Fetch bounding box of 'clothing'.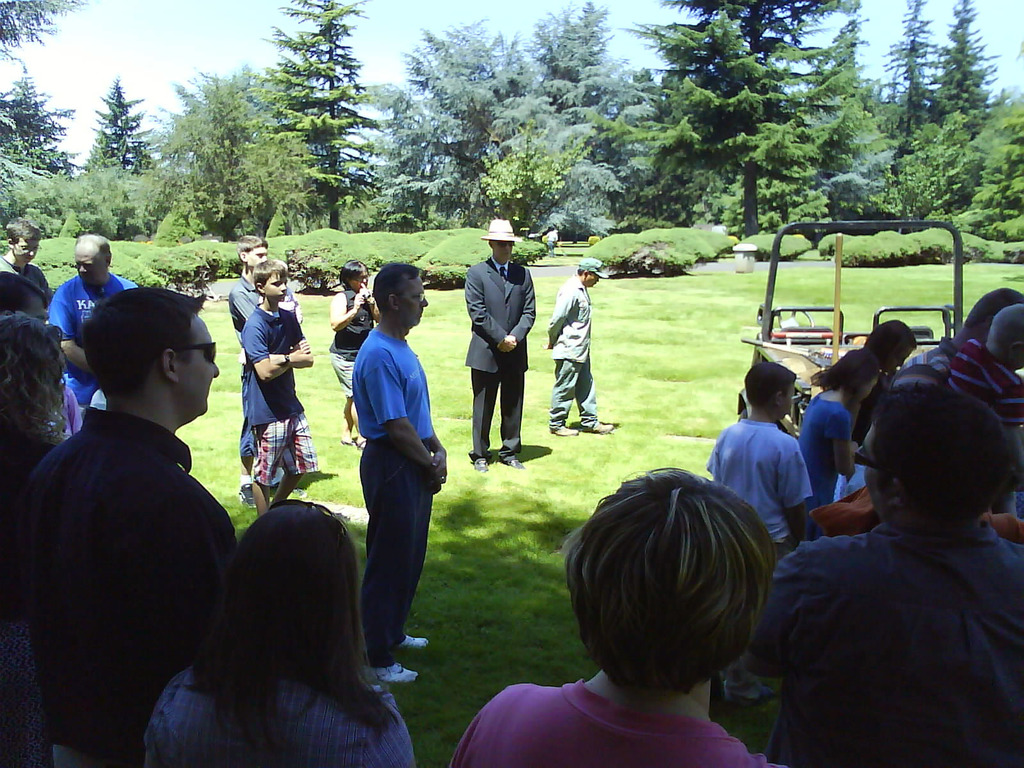
Bbox: <bbox>0, 256, 48, 292</bbox>.
